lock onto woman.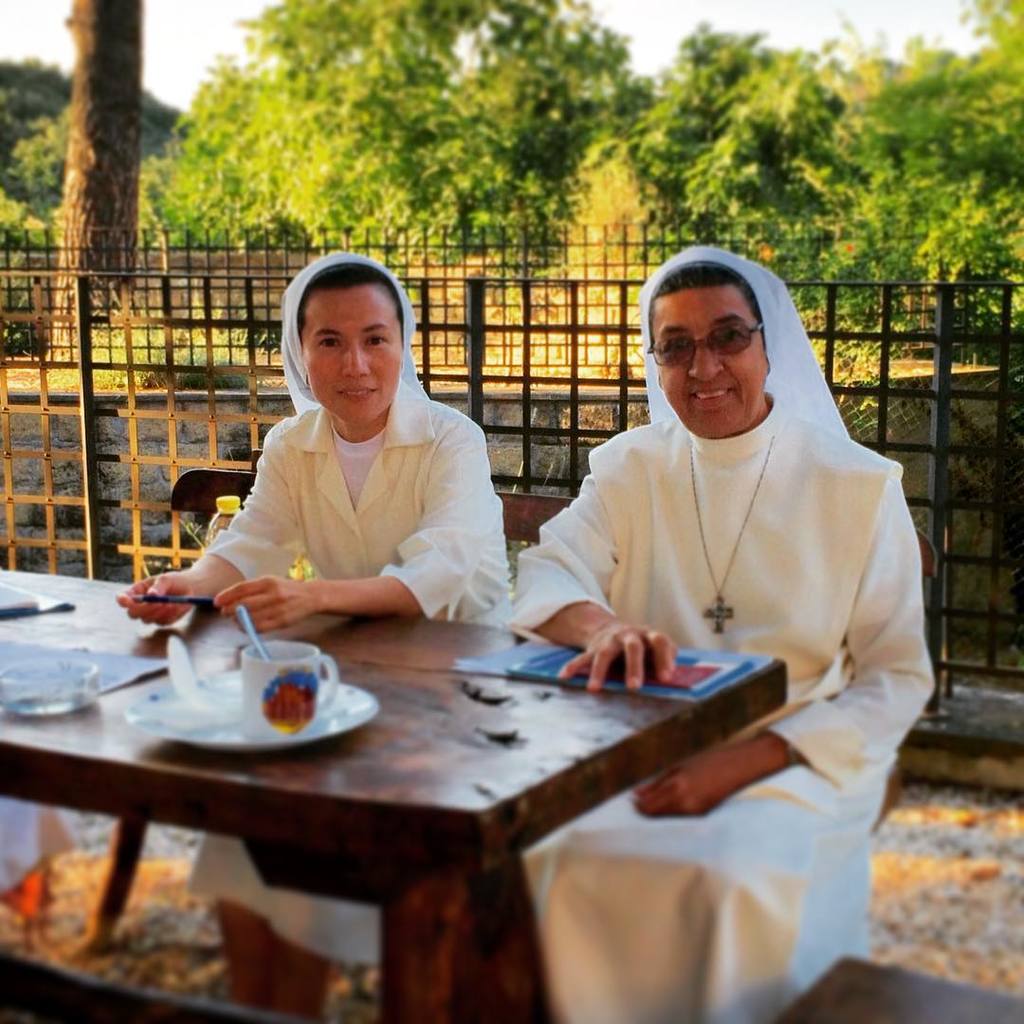
Locked: x1=118 y1=255 x2=514 y2=1023.
